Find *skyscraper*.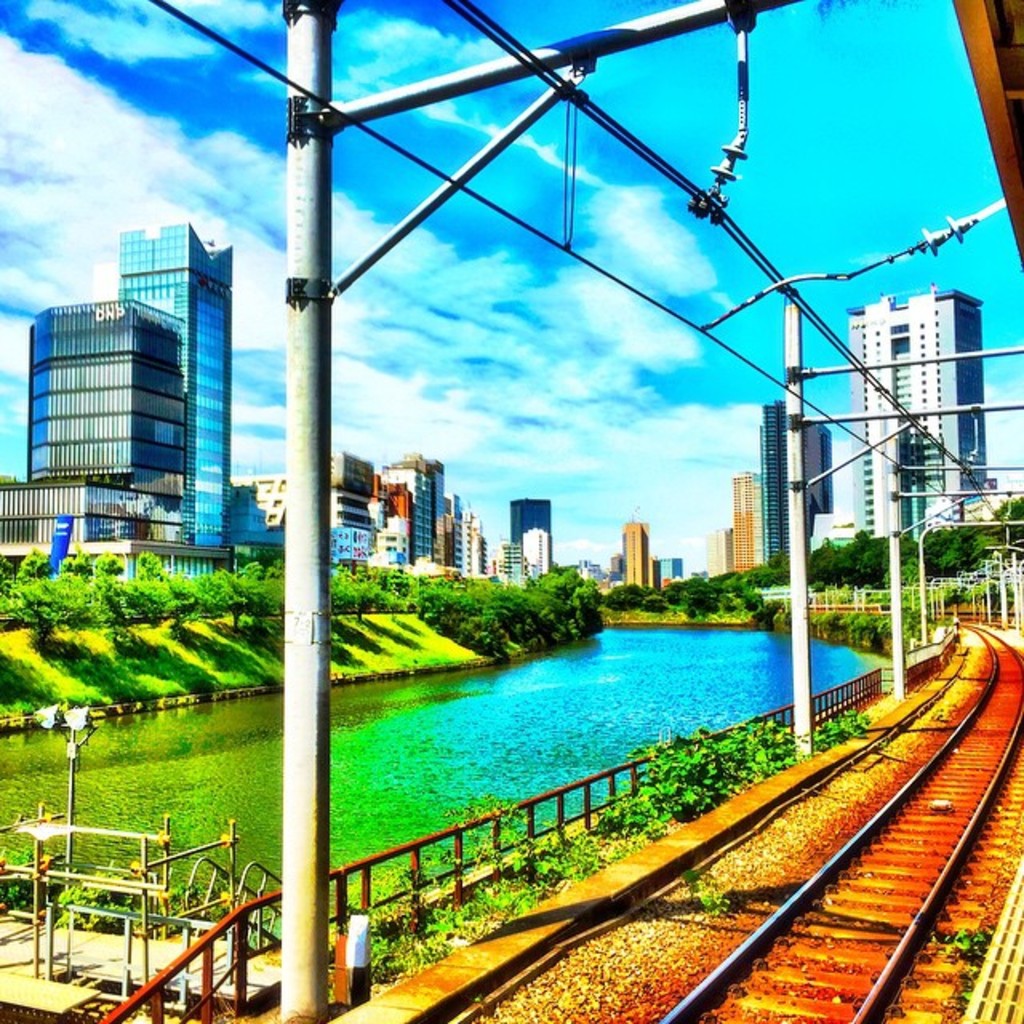
504 494 558 595.
